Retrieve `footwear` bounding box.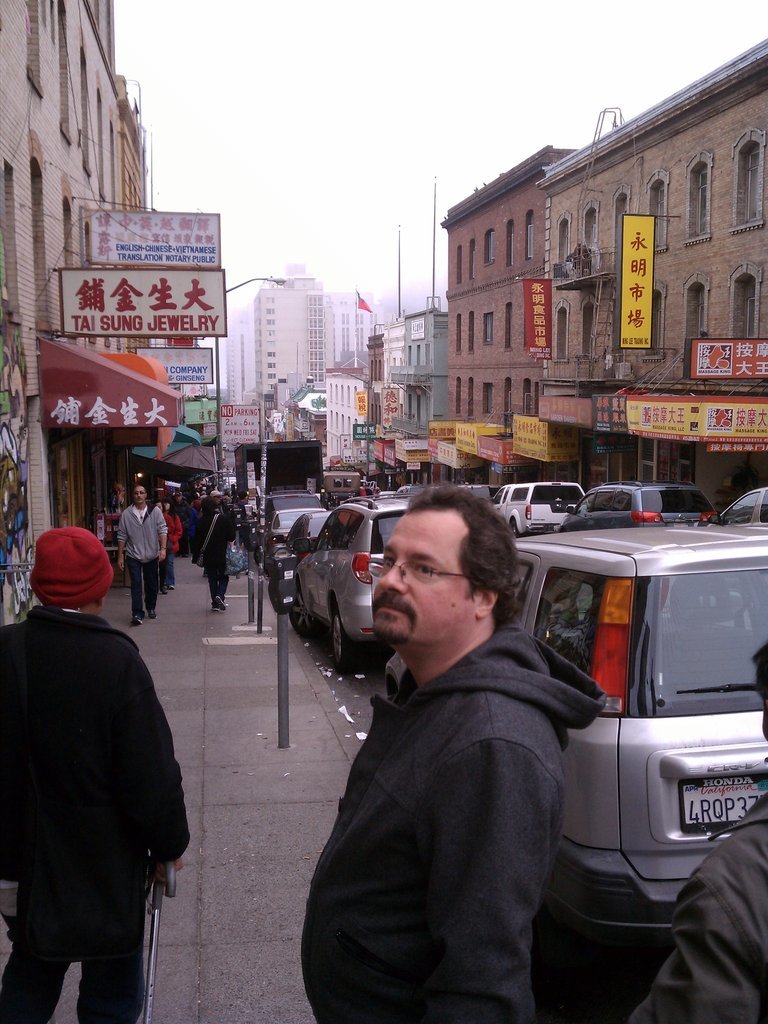
Bounding box: 130,615,144,625.
